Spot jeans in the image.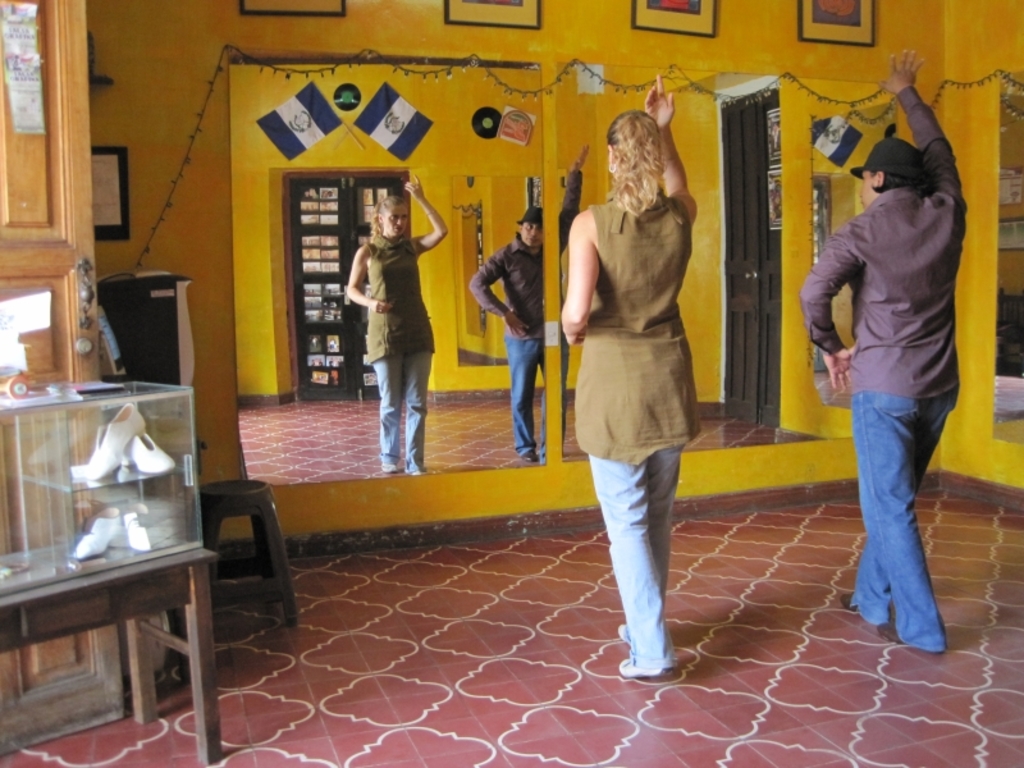
jeans found at BBox(836, 348, 954, 652).
